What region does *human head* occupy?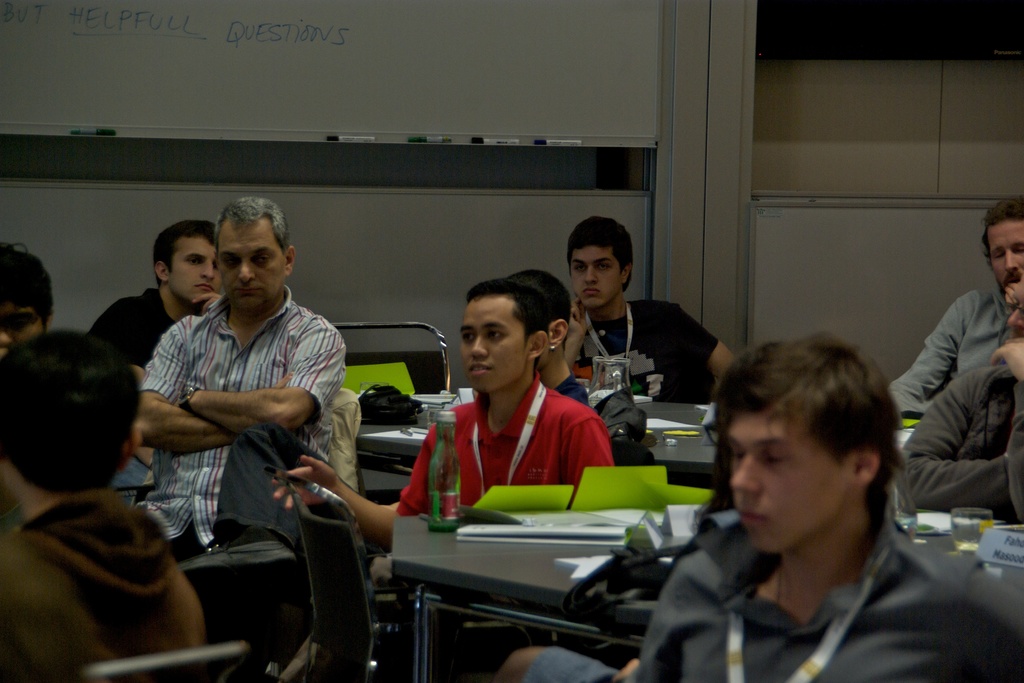
BBox(564, 217, 633, 320).
